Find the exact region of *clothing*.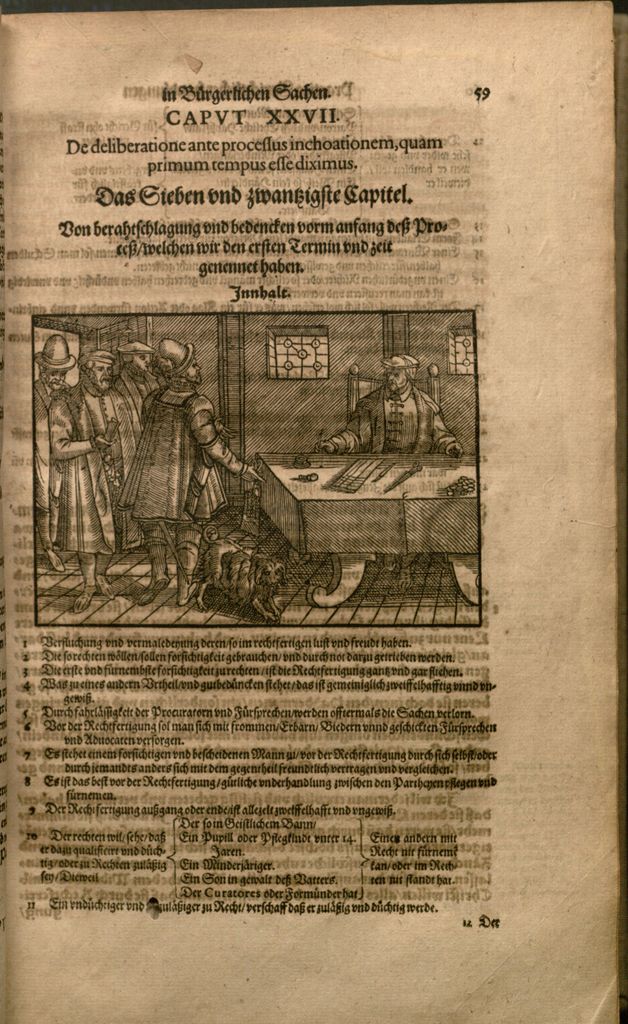
Exact region: rect(52, 379, 142, 557).
